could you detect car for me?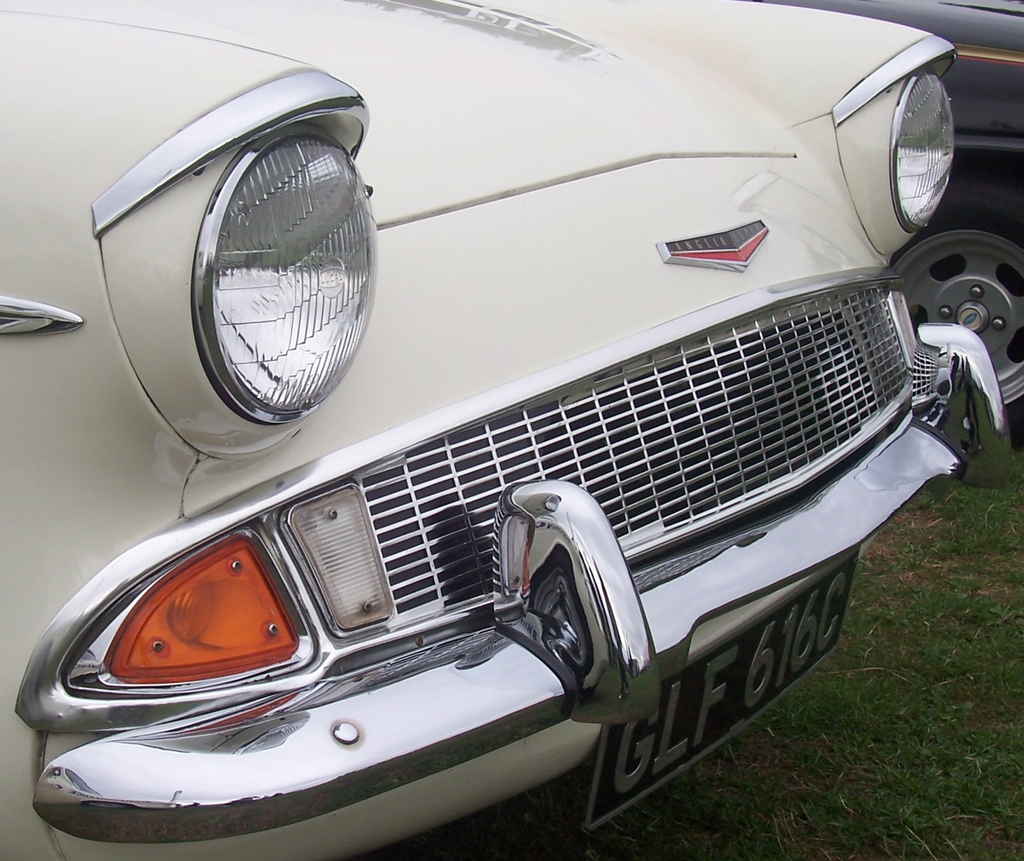
Detection result: <region>13, 13, 1017, 851</region>.
